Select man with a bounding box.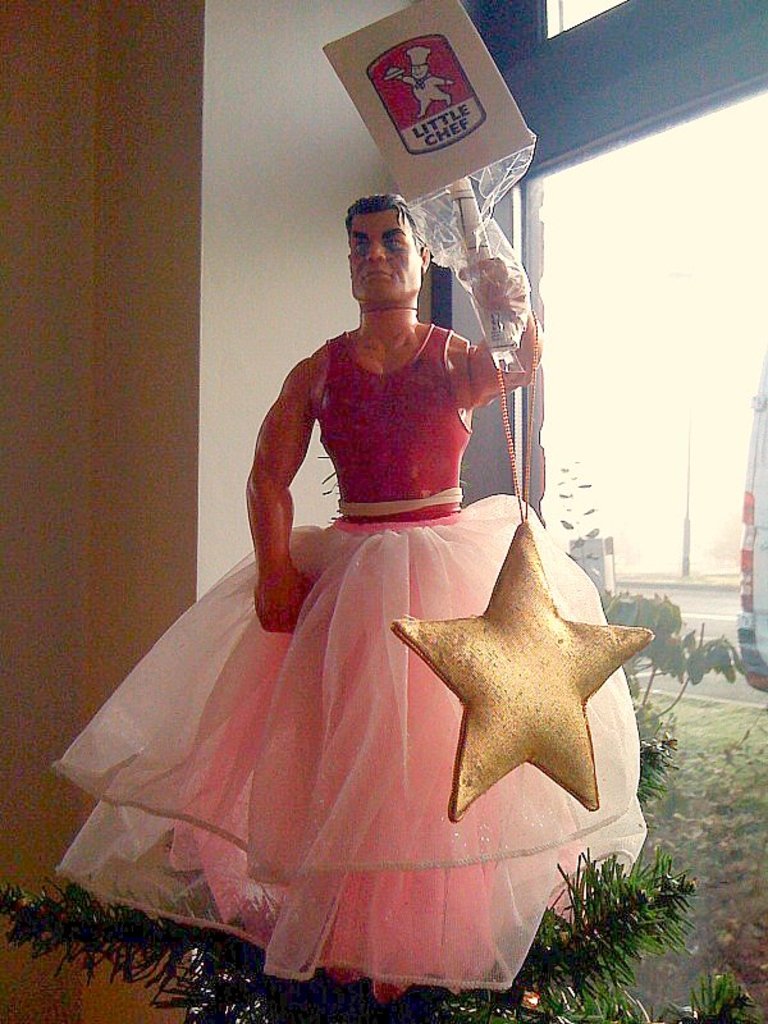
(54,188,650,1000).
